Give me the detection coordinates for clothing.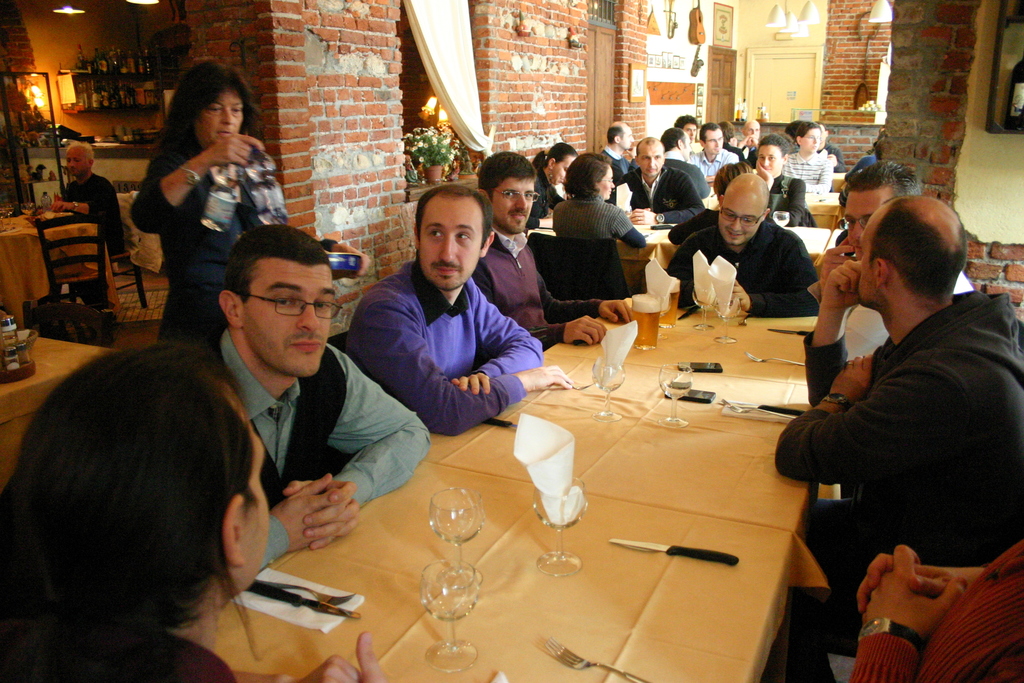
select_region(472, 230, 605, 347).
